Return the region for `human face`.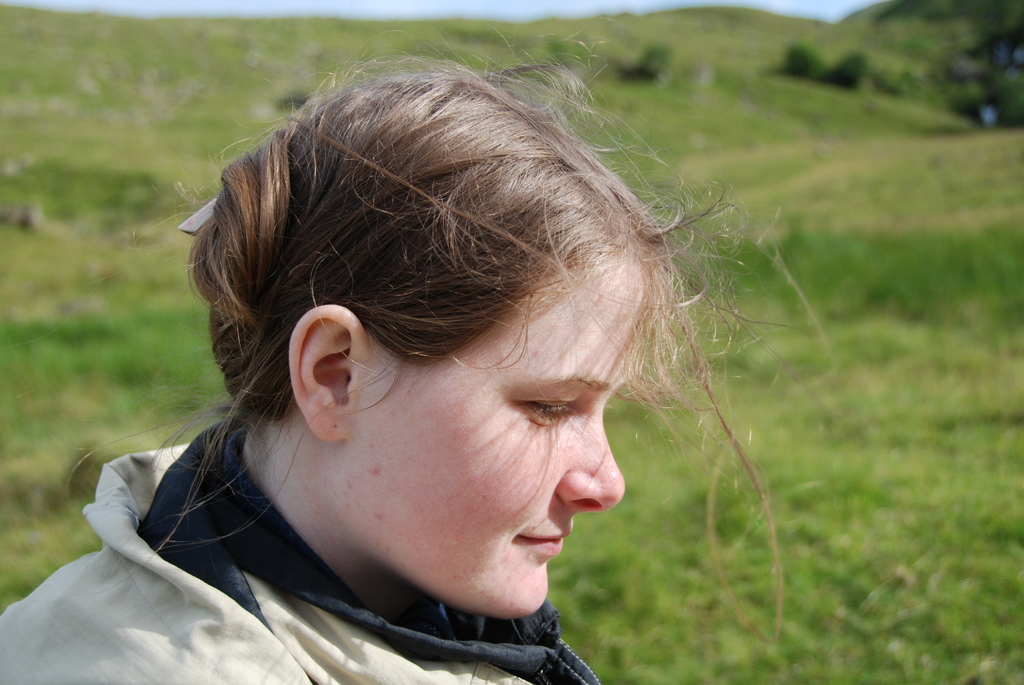
rect(356, 260, 627, 616).
